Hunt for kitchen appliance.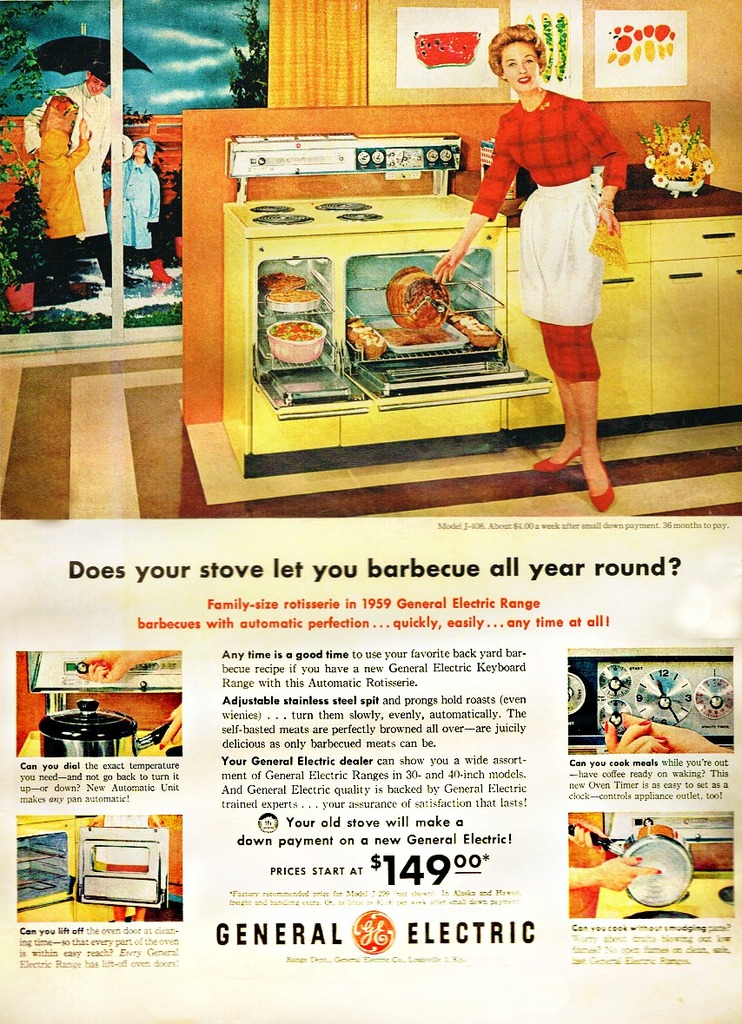
Hunted down at [left=215, top=134, right=558, bottom=476].
